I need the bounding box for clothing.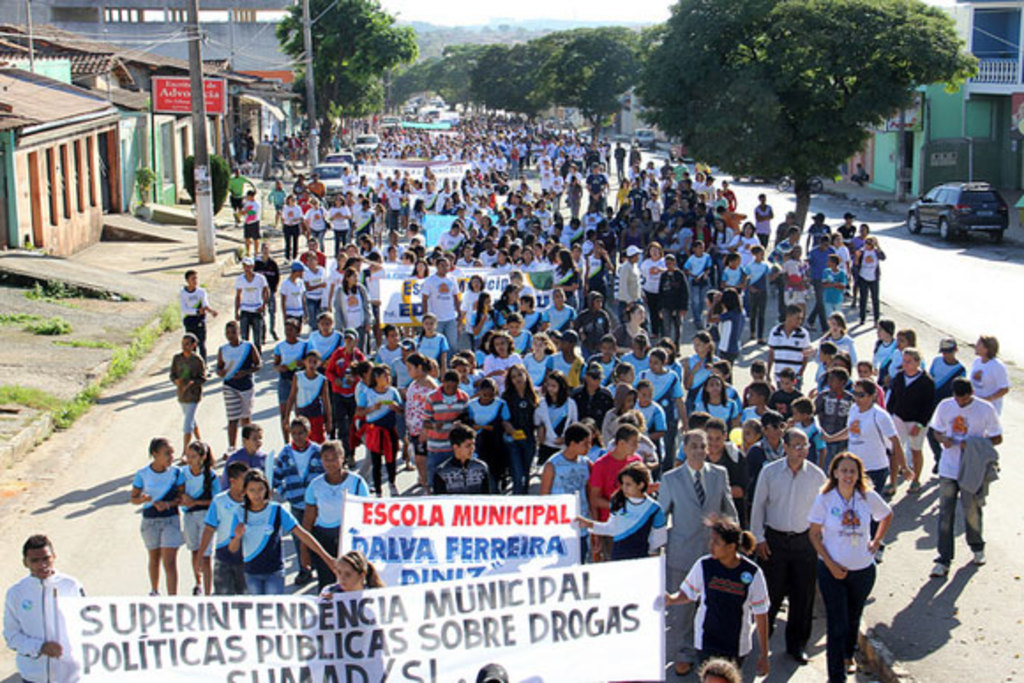
Here it is: rect(858, 249, 886, 318).
